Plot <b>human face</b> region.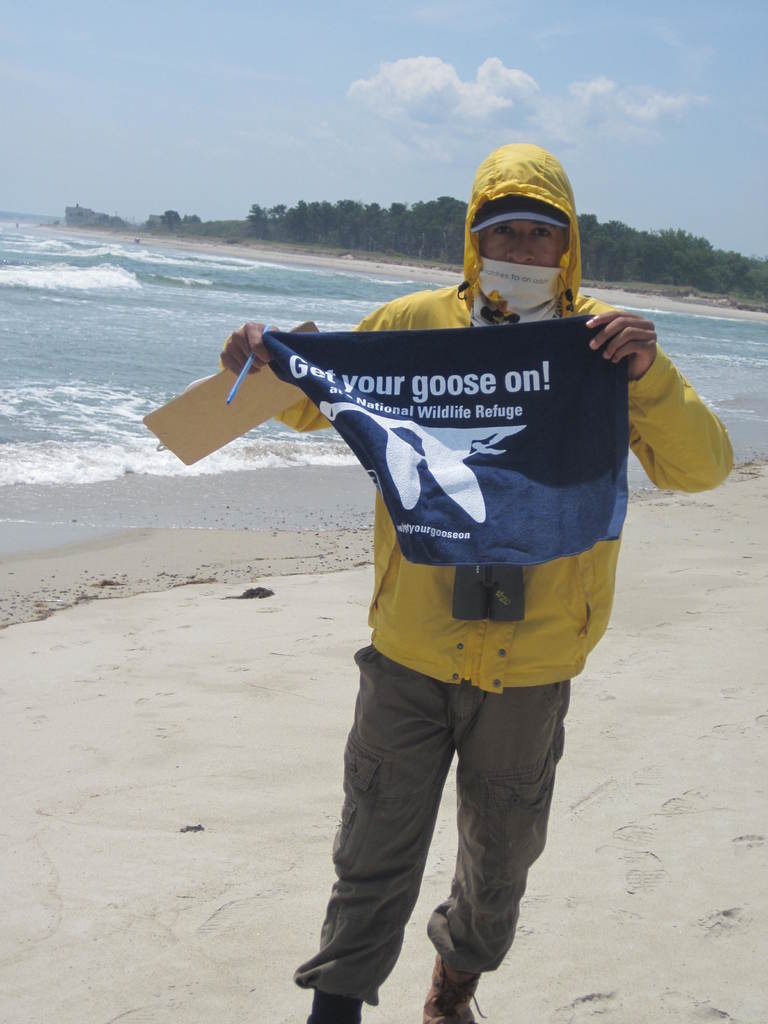
Plotted at crop(479, 219, 564, 269).
